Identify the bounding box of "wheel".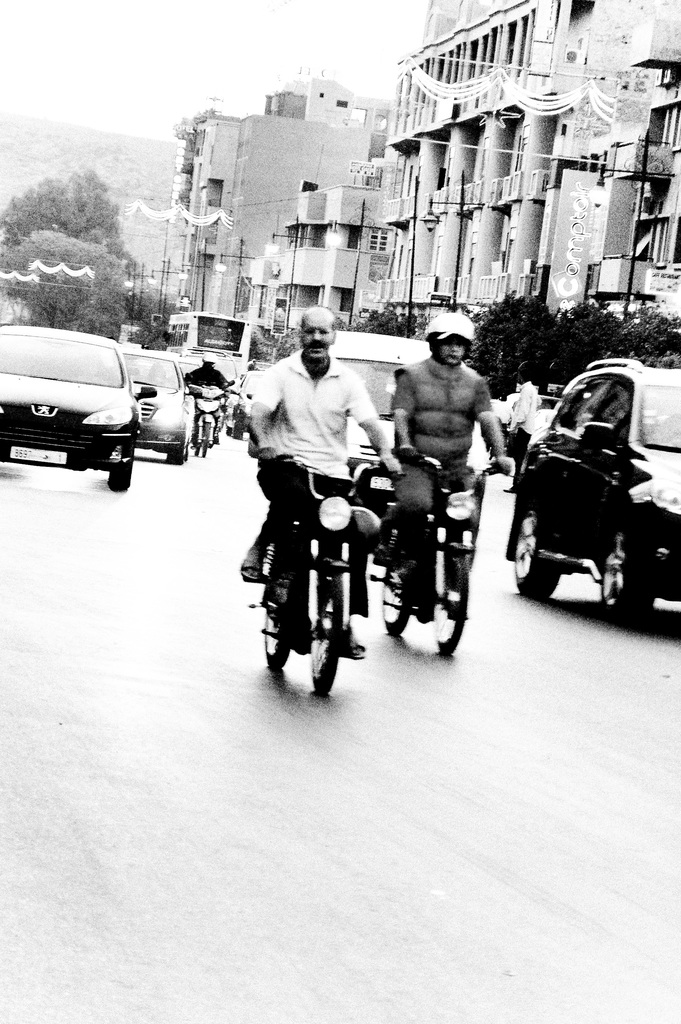
{"left": 263, "top": 603, "right": 290, "bottom": 666}.
